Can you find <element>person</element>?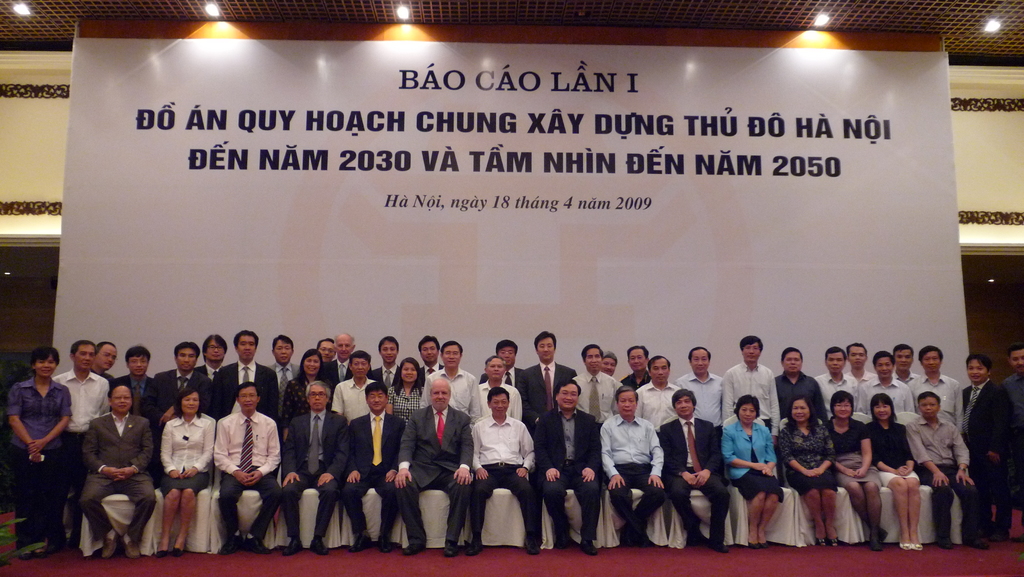
Yes, bounding box: box(531, 380, 600, 553).
